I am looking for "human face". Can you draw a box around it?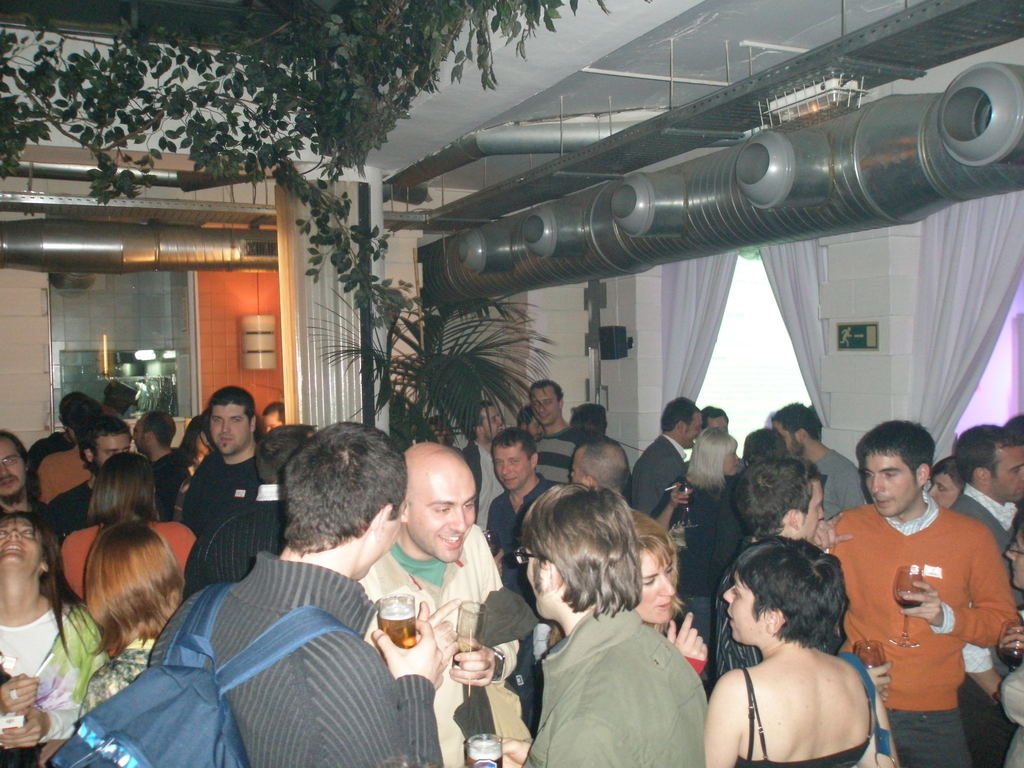
Sure, the bounding box is 209,399,248,455.
